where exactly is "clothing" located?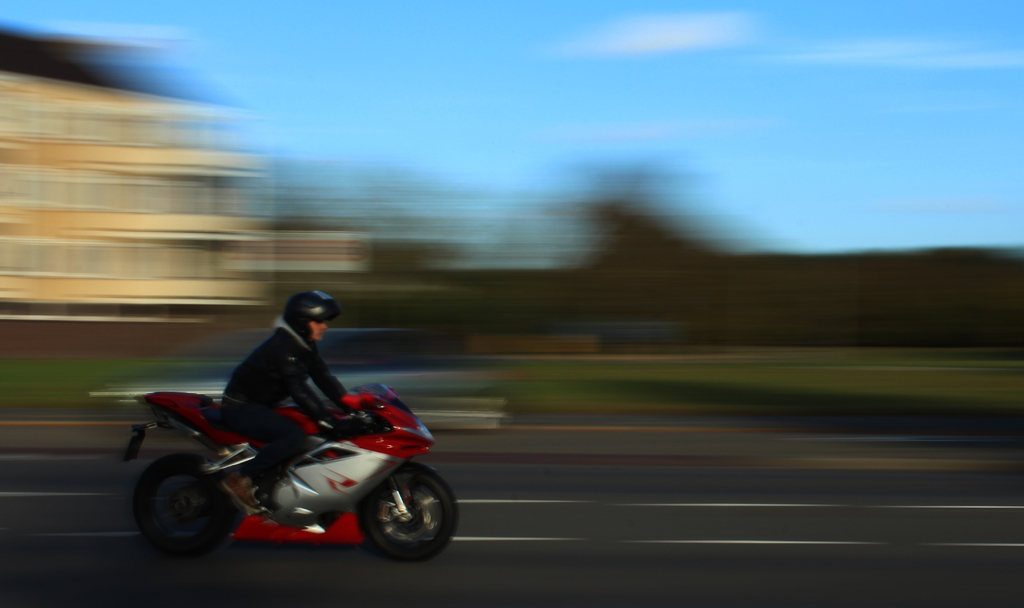
Its bounding box is select_region(214, 316, 349, 498).
